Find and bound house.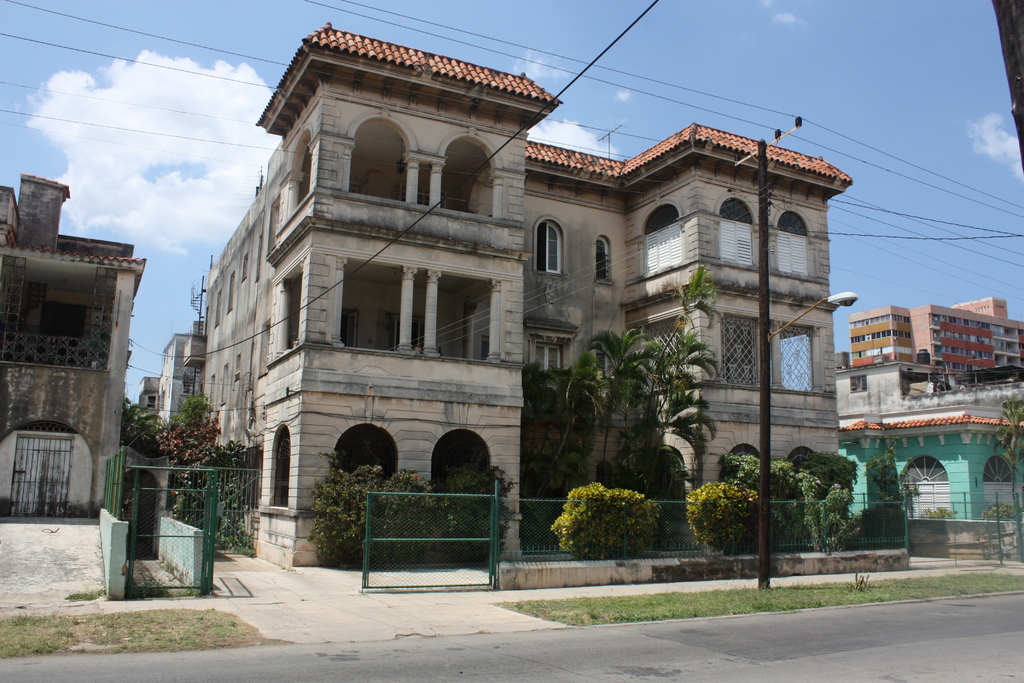
Bound: <region>830, 359, 1023, 562</region>.
